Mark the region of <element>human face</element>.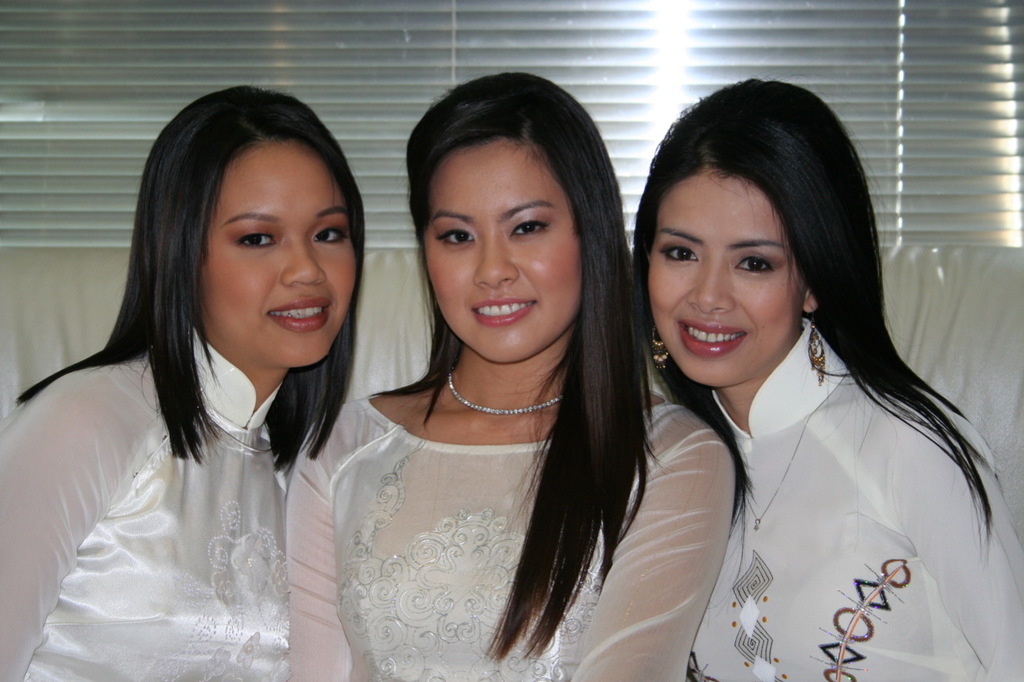
Region: l=642, t=177, r=804, b=390.
